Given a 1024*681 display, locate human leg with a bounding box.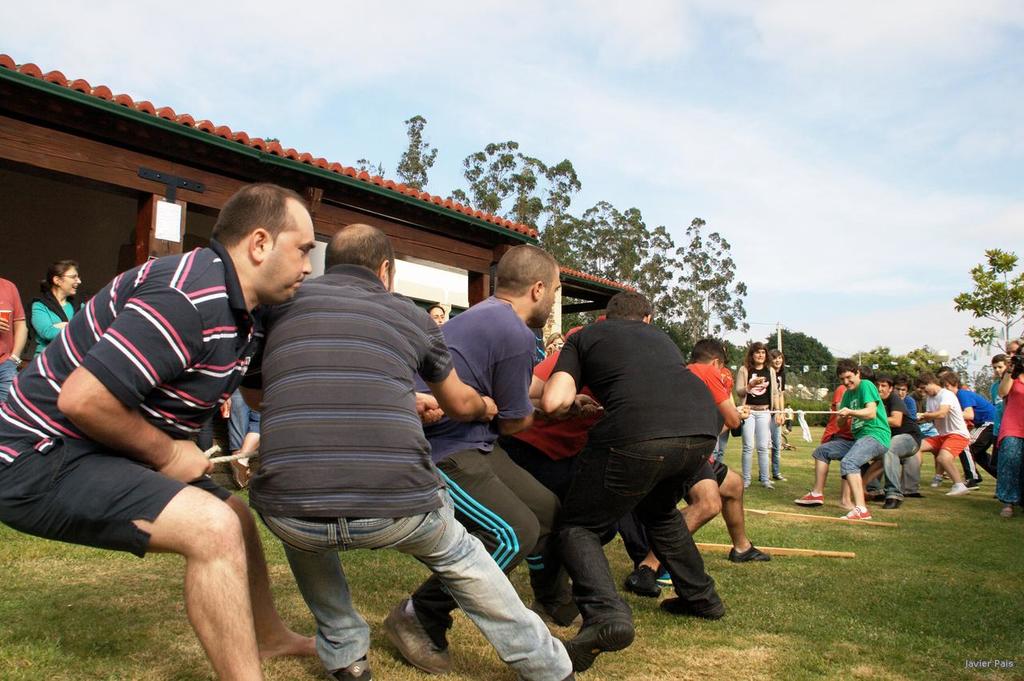
Located: box=[877, 437, 917, 507].
